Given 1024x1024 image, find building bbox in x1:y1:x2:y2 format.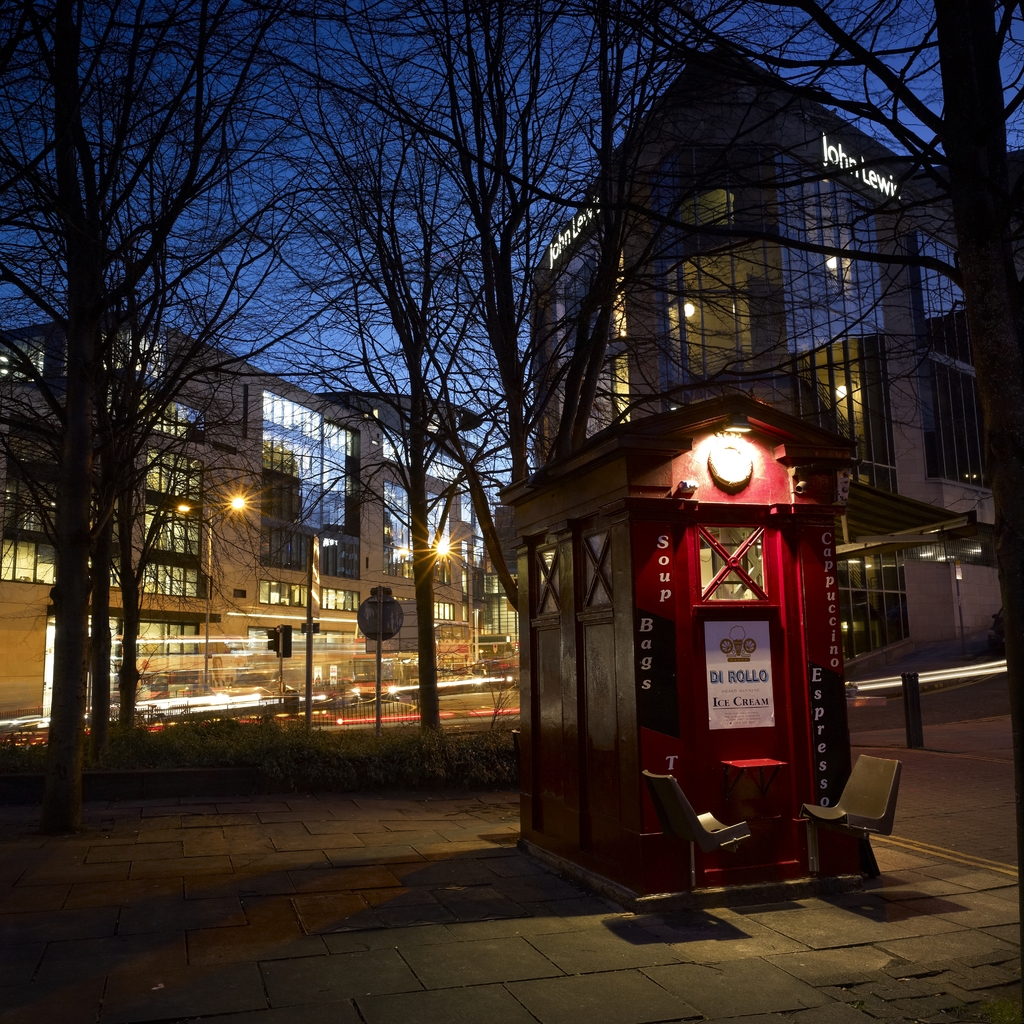
525:35:1023:673.
